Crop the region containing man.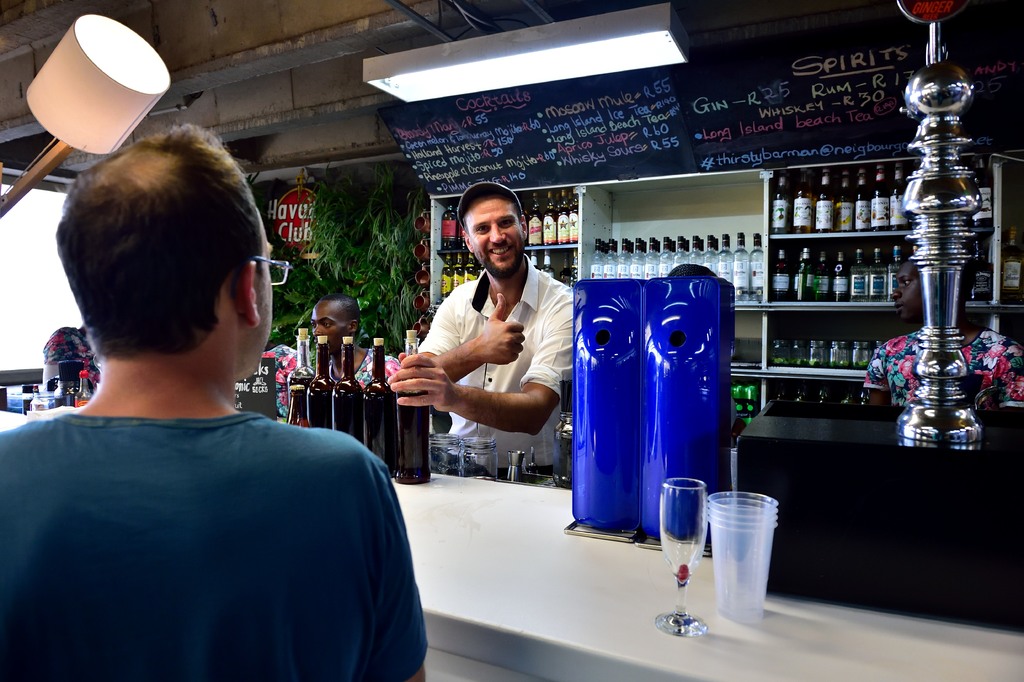
Crop region: locate(308, 295, 369, 379).
